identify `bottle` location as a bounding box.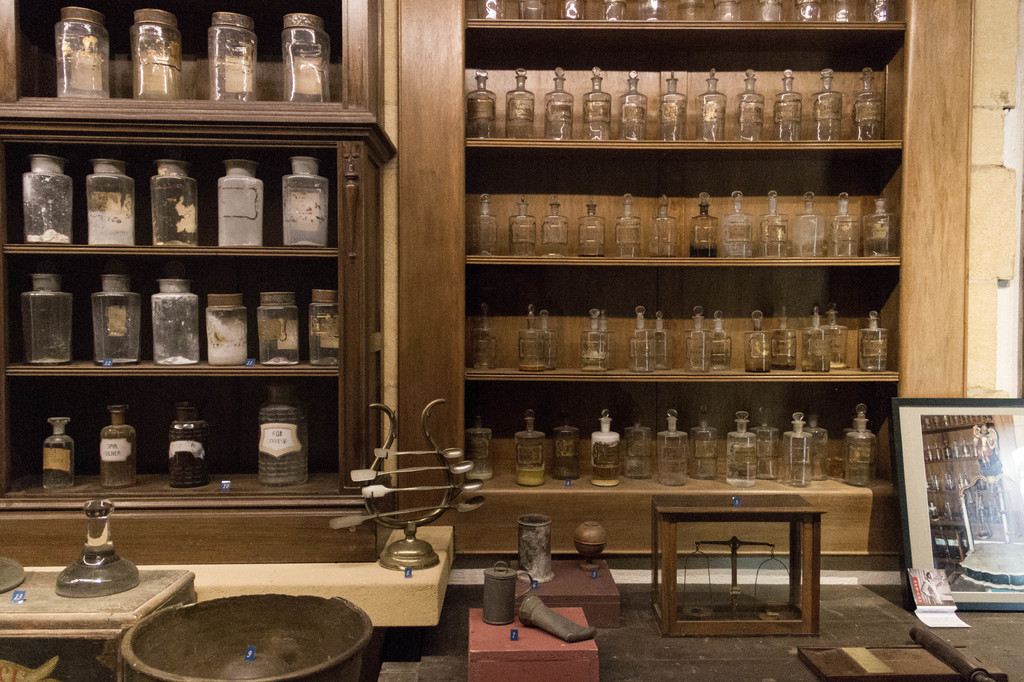
bbox=[579, 197, 605, 257].
